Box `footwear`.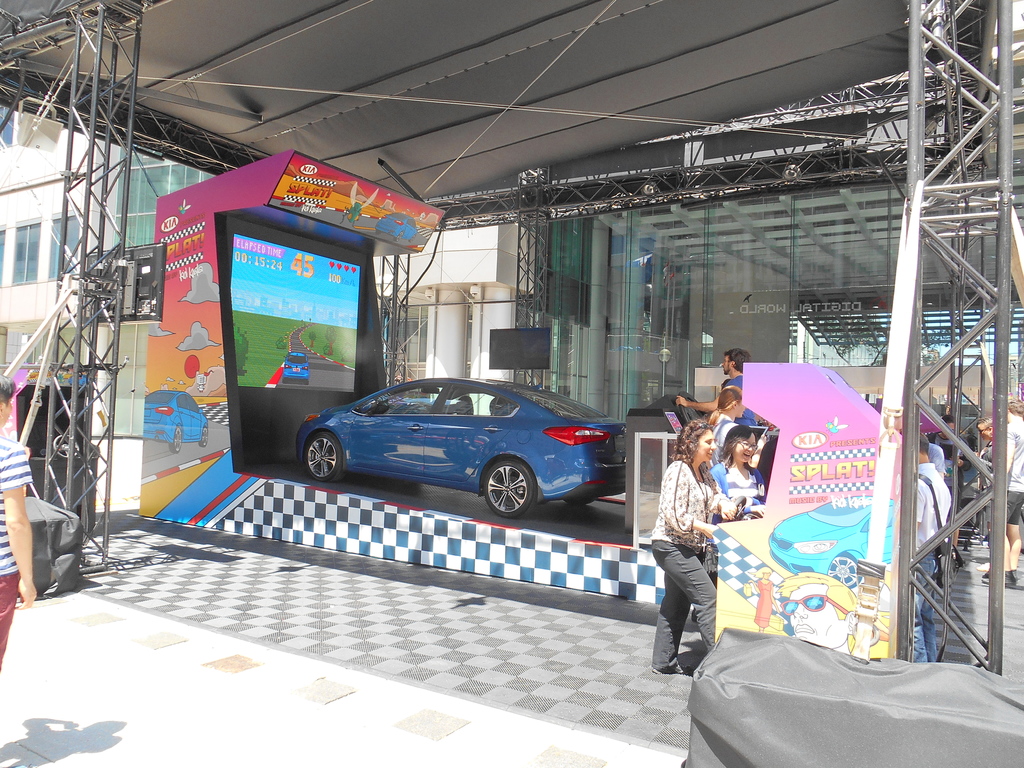
<region>982, 566, 1012, 590</region>.
